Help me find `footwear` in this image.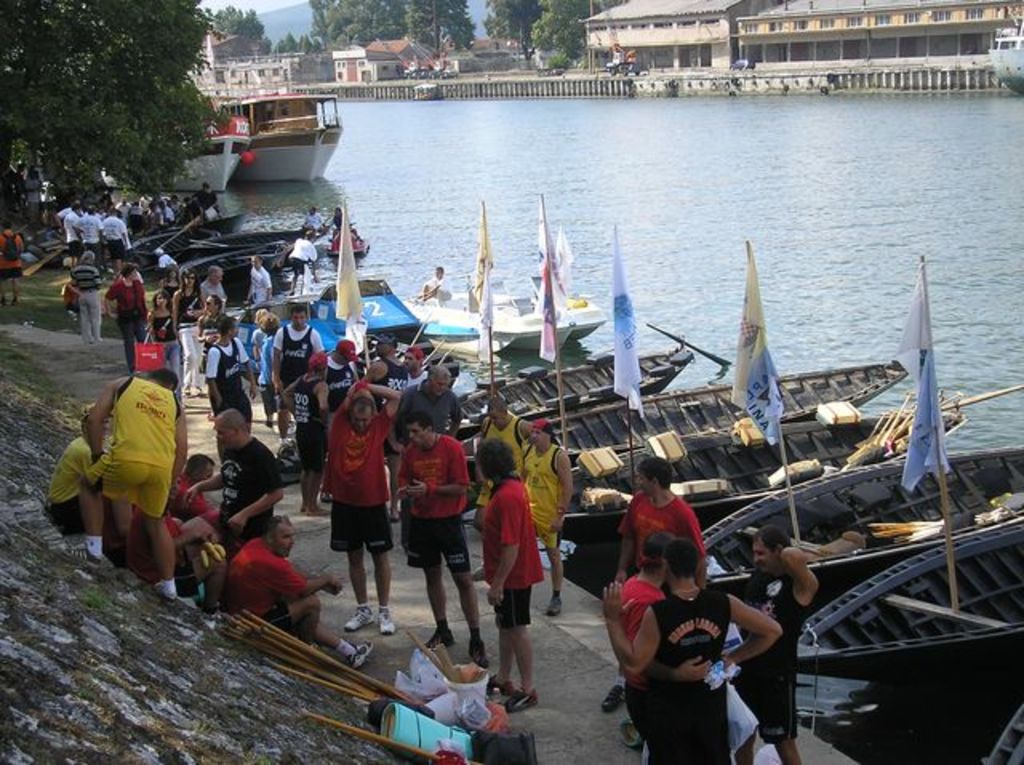
Found it: (x1=178, y1=389, x2=195, y2=403).
